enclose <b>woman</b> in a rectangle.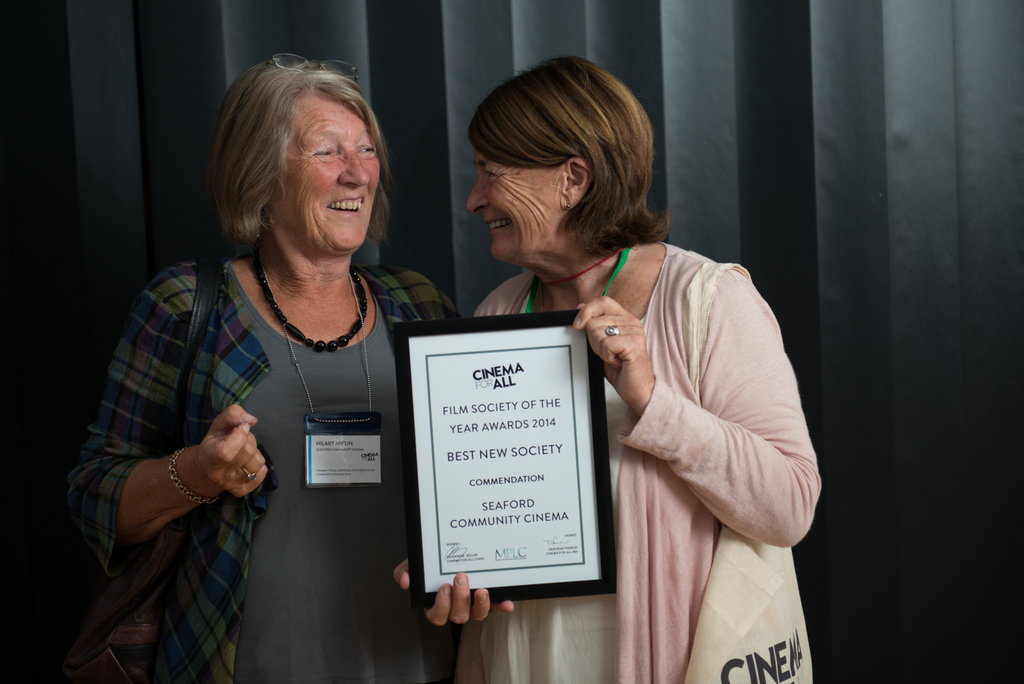
Rect(84, 77, 455, 672).
